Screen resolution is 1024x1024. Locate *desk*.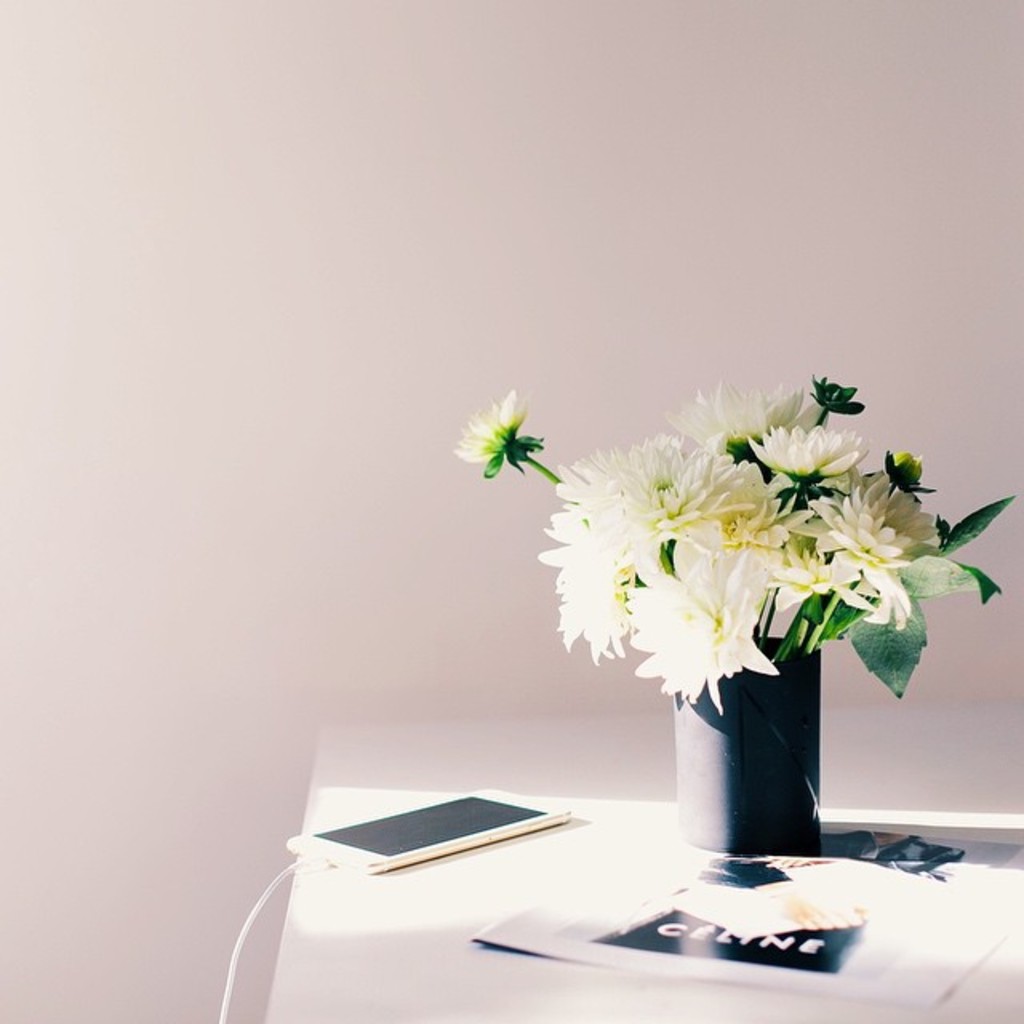
(x1=266, y1=696, x2=1021, y2=1000).
